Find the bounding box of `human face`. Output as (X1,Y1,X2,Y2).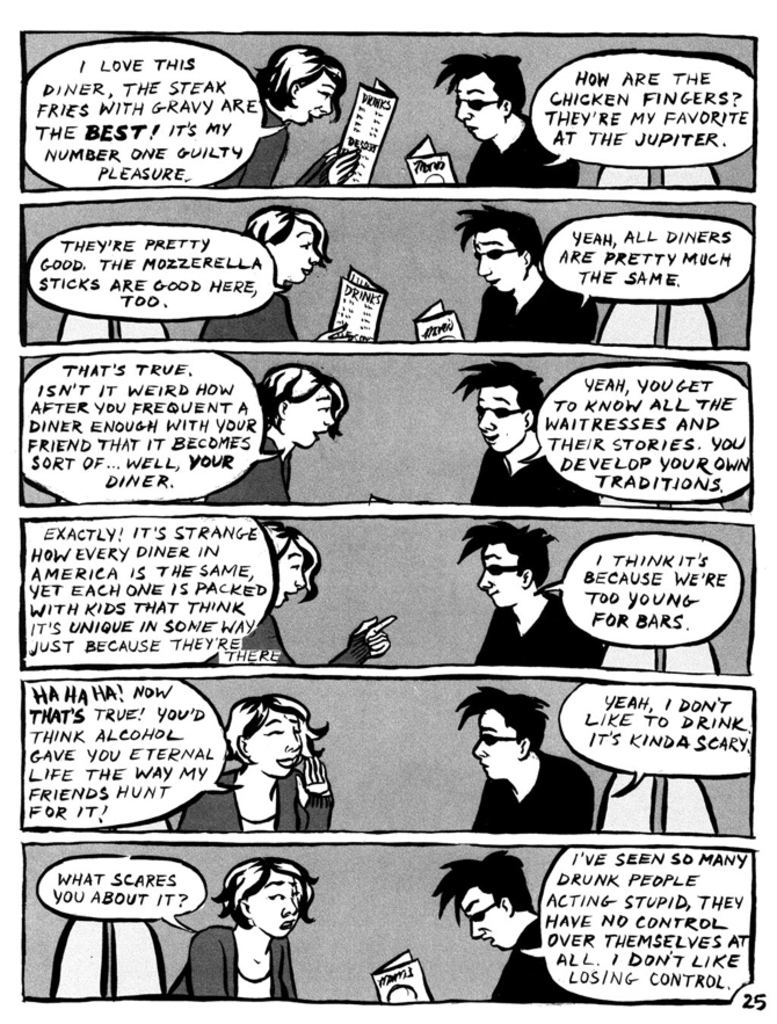
(463,895,507,956).
